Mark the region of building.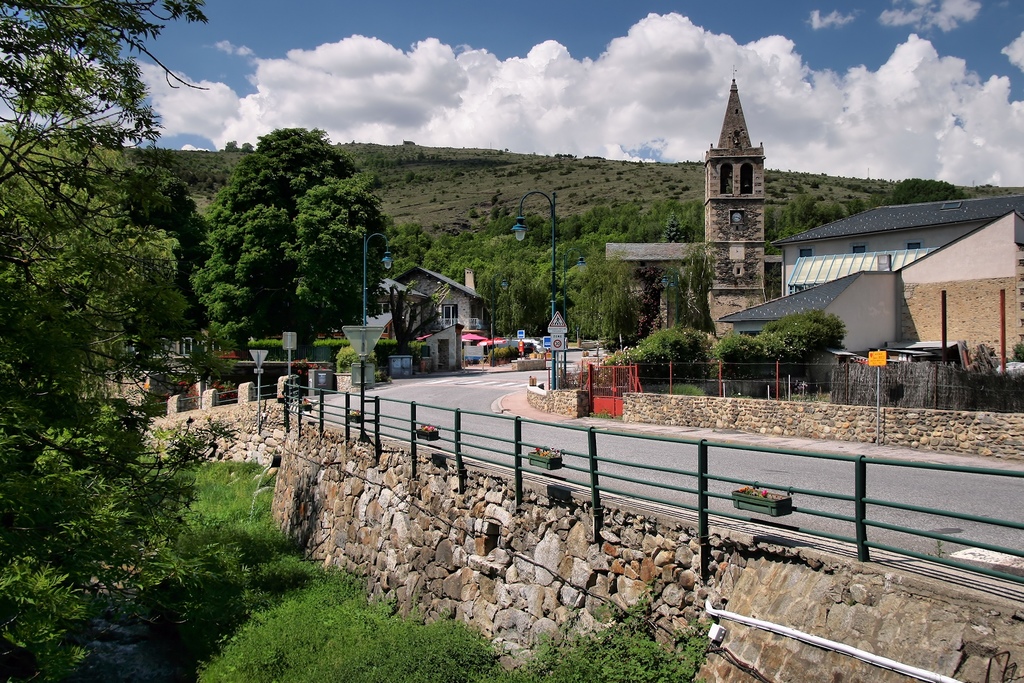
Region: (left=376, top=270, right=429, bottom=339).
